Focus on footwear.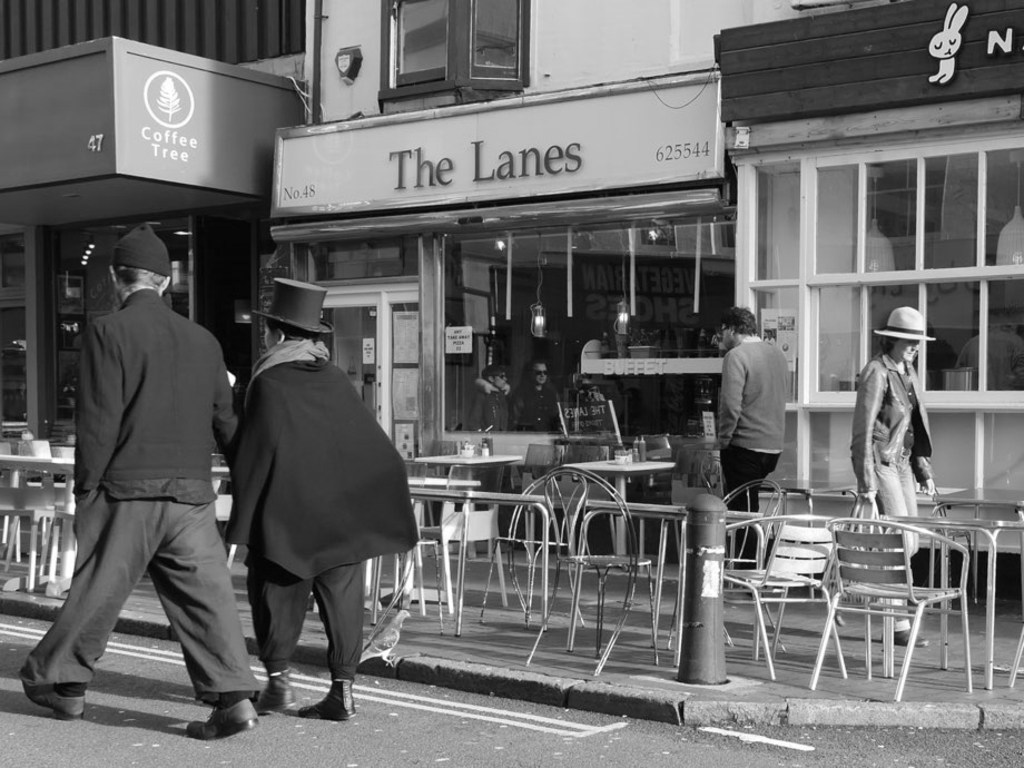
Focused at {"left": 250, "top": 668, "right": 295, "bottom": 713}.
